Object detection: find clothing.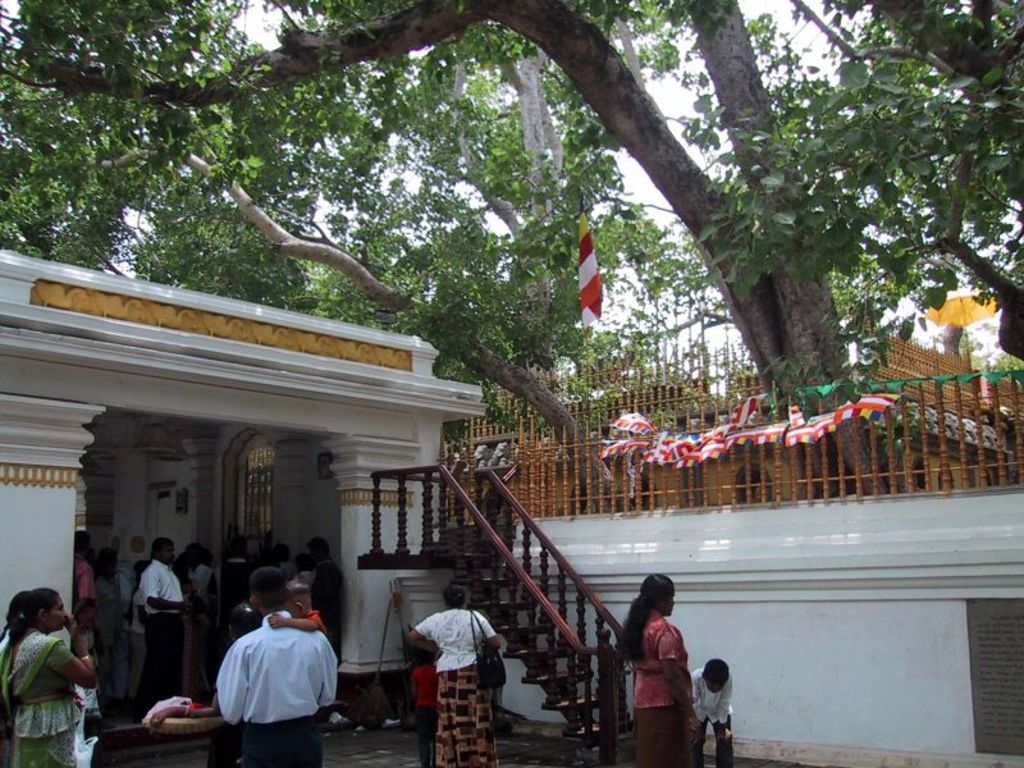
(x1=216, y1=562, x2=253, y2=617).
